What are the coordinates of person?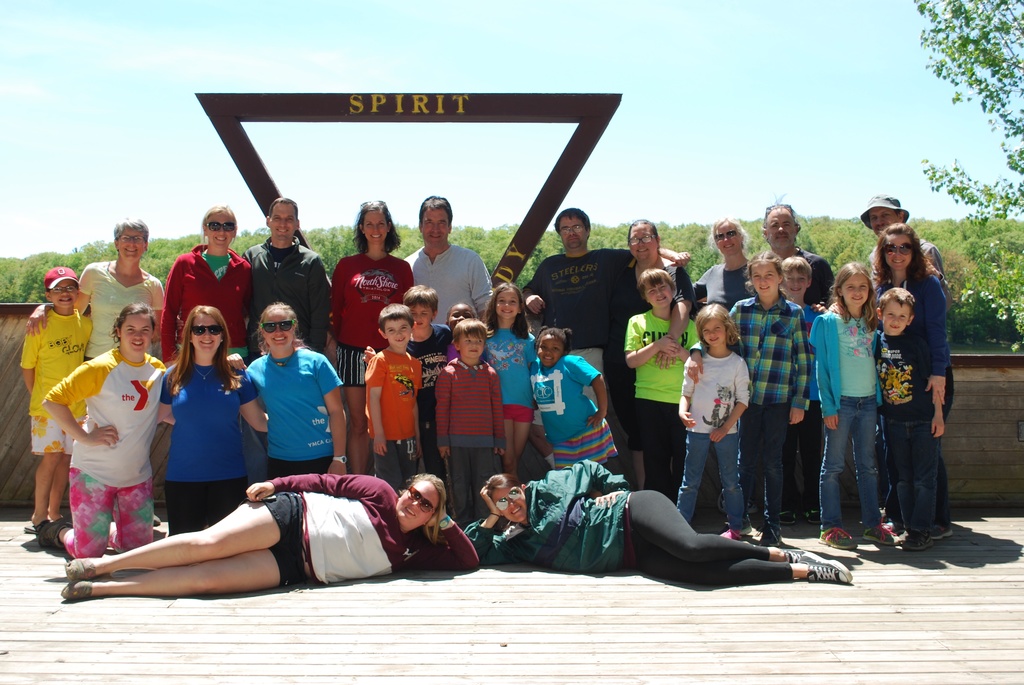
box(525, 209, 678, 399).
